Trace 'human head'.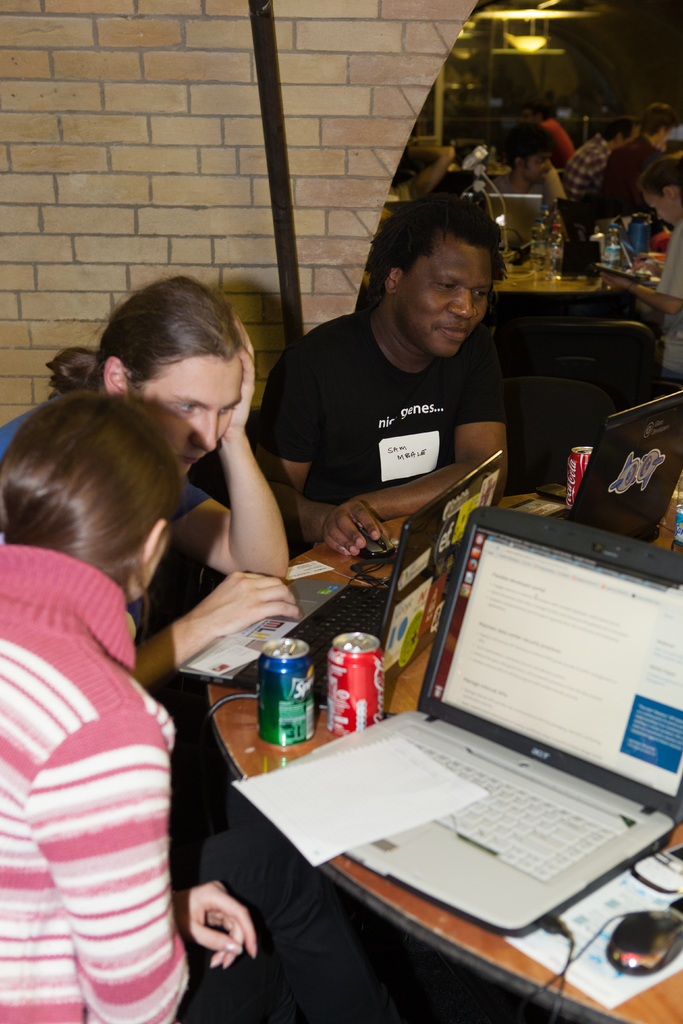
Traced to bbox=(640, 104, 673, 147).
